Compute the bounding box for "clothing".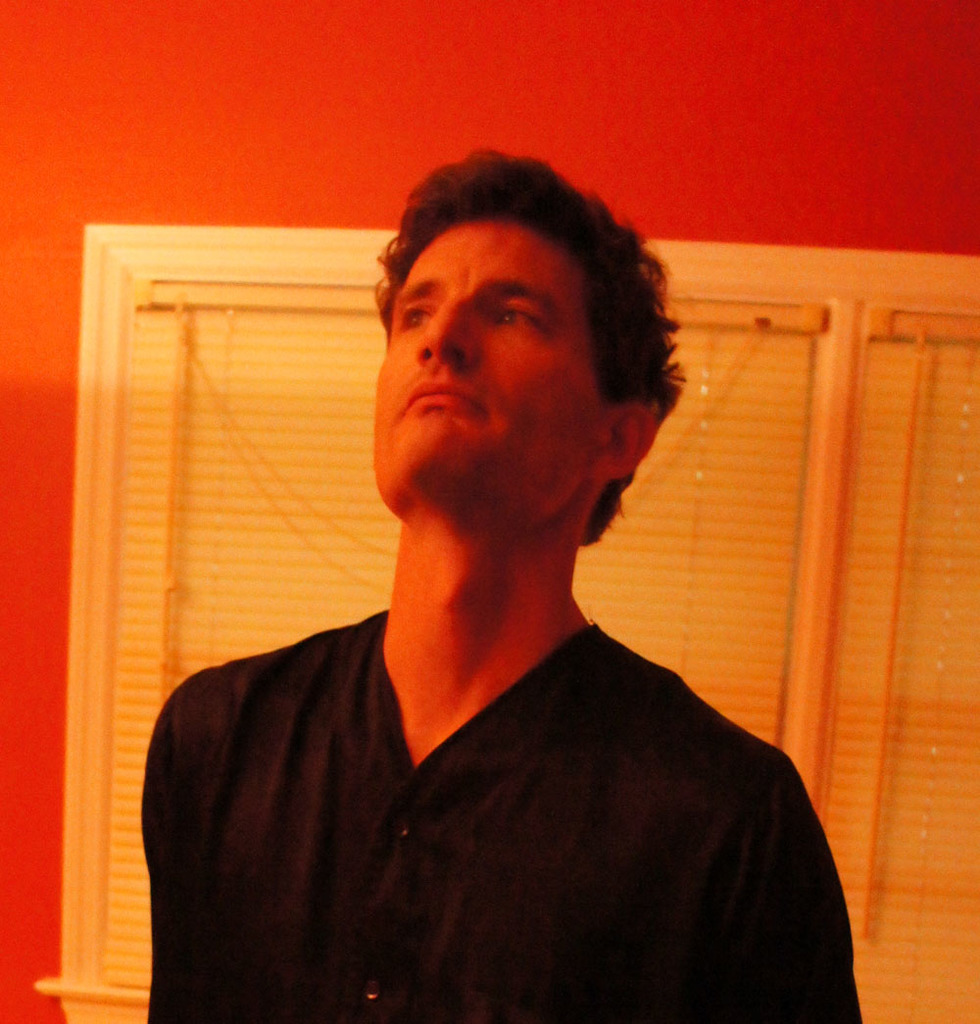
detection(131, 535, 842, 1009).
